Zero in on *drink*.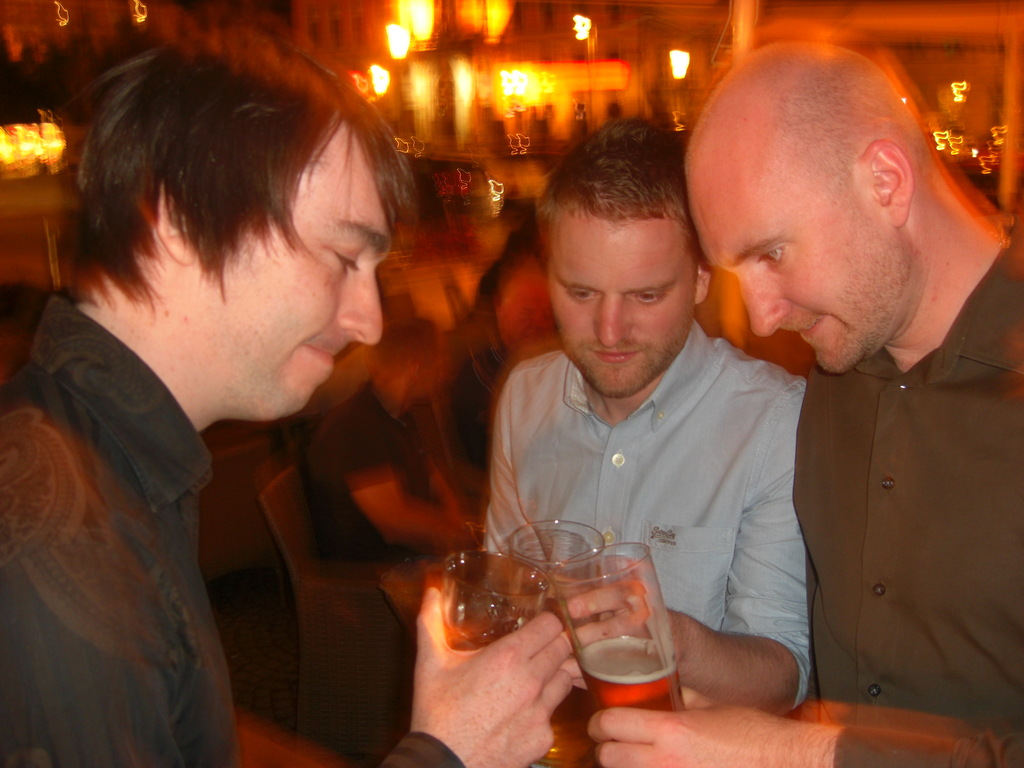
Zeroed in: box=[578, 636, 688, 713].
